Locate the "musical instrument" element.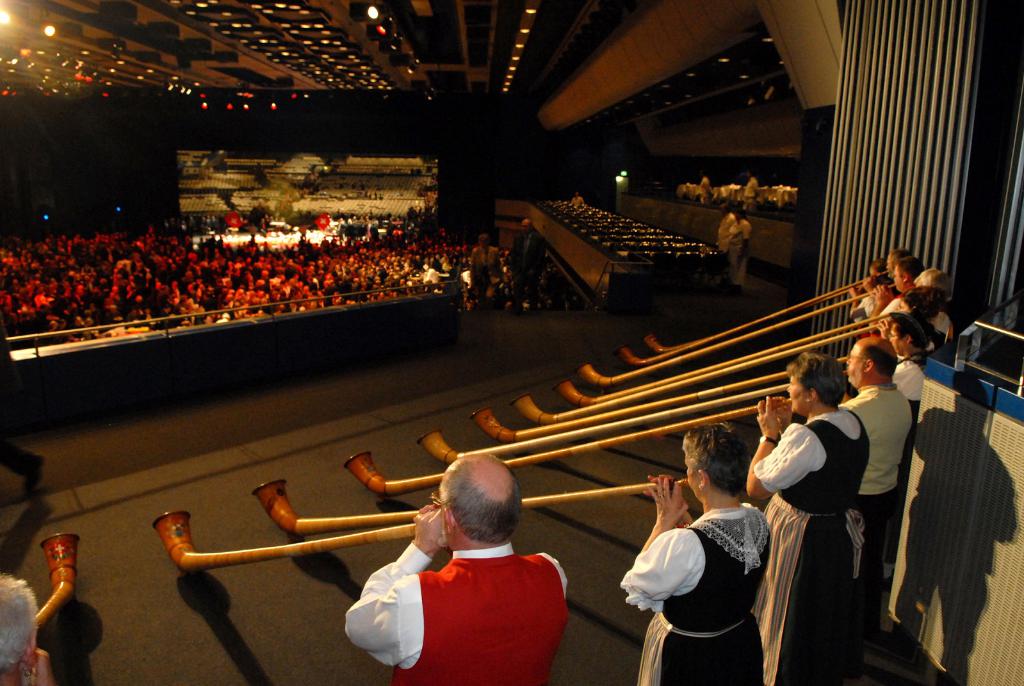
Element bbox: select_region(33, 532, 74, 625).
